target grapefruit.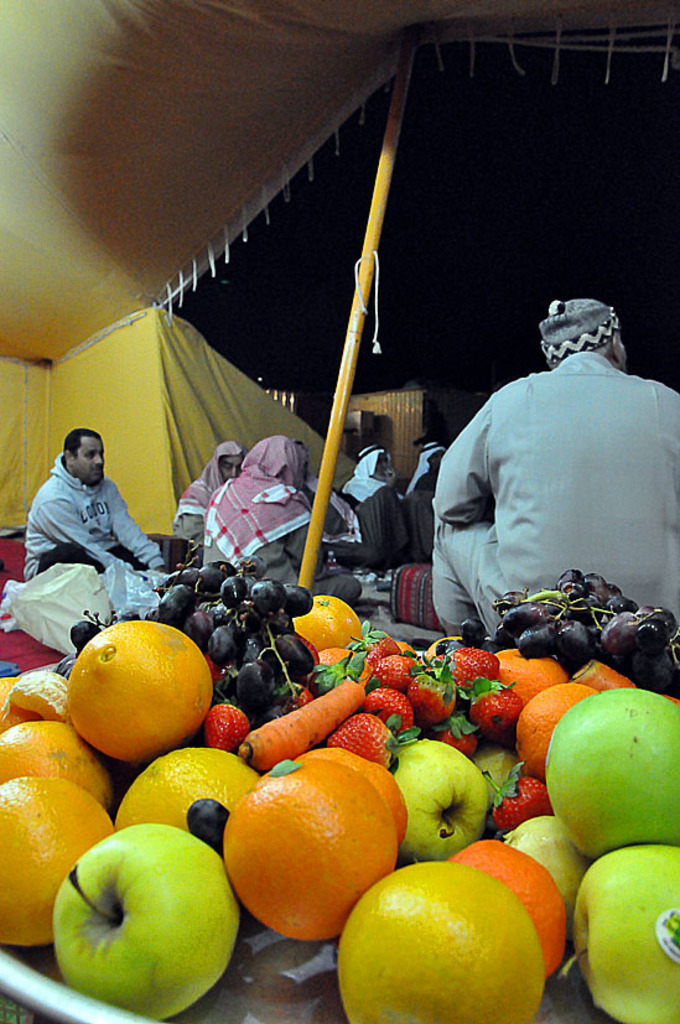
Target region: x1=284, y1=592, x2=362, y2=646.
